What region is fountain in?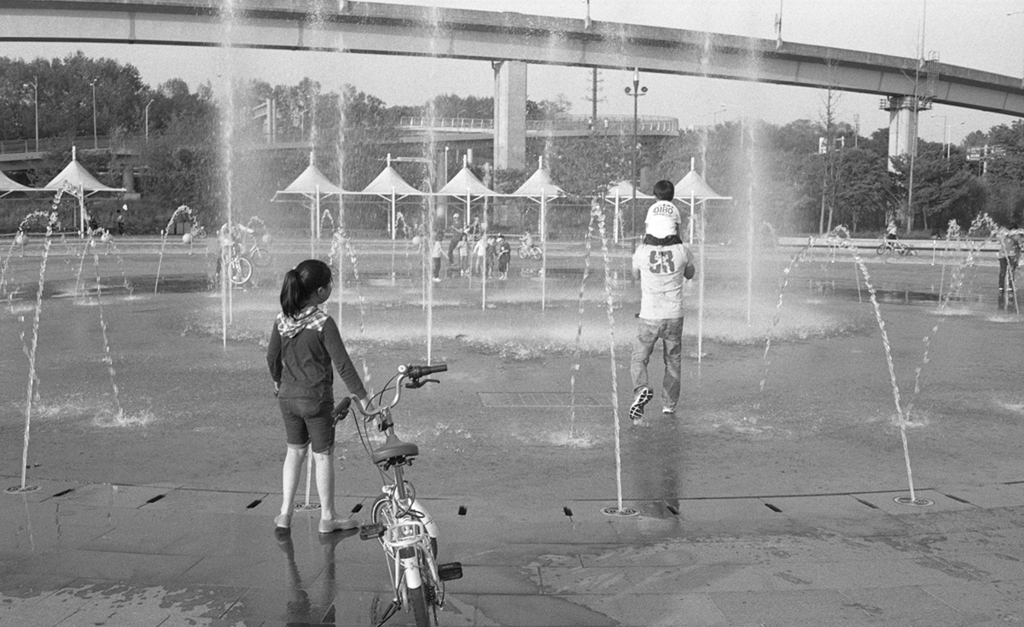
rect(30, 0, 948, 472).
